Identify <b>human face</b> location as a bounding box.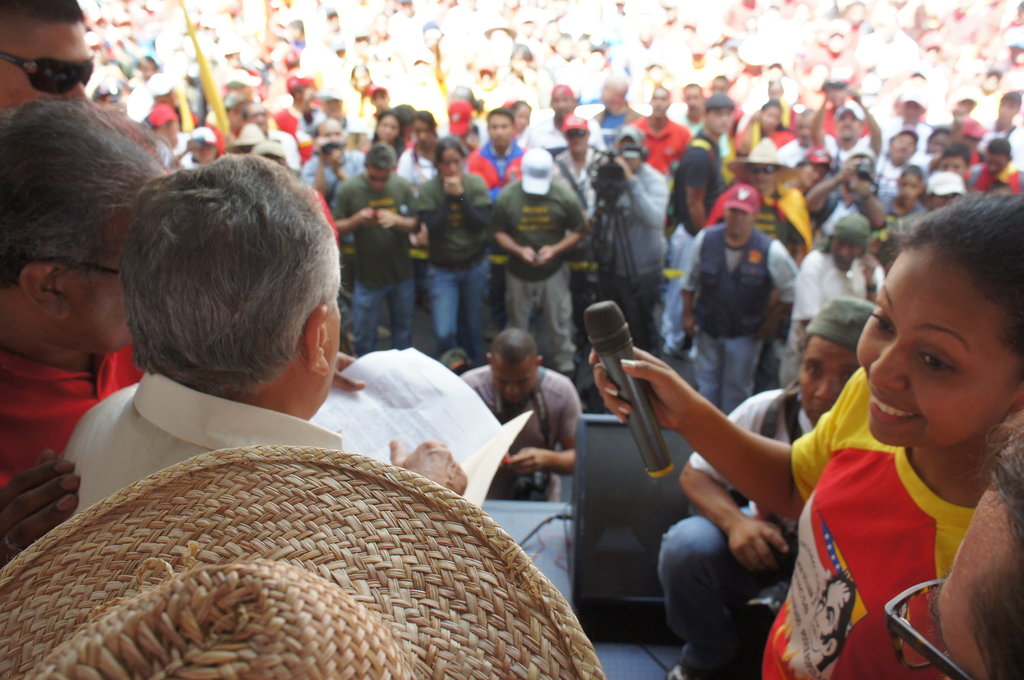
box(855, 240, 1023, 446).
